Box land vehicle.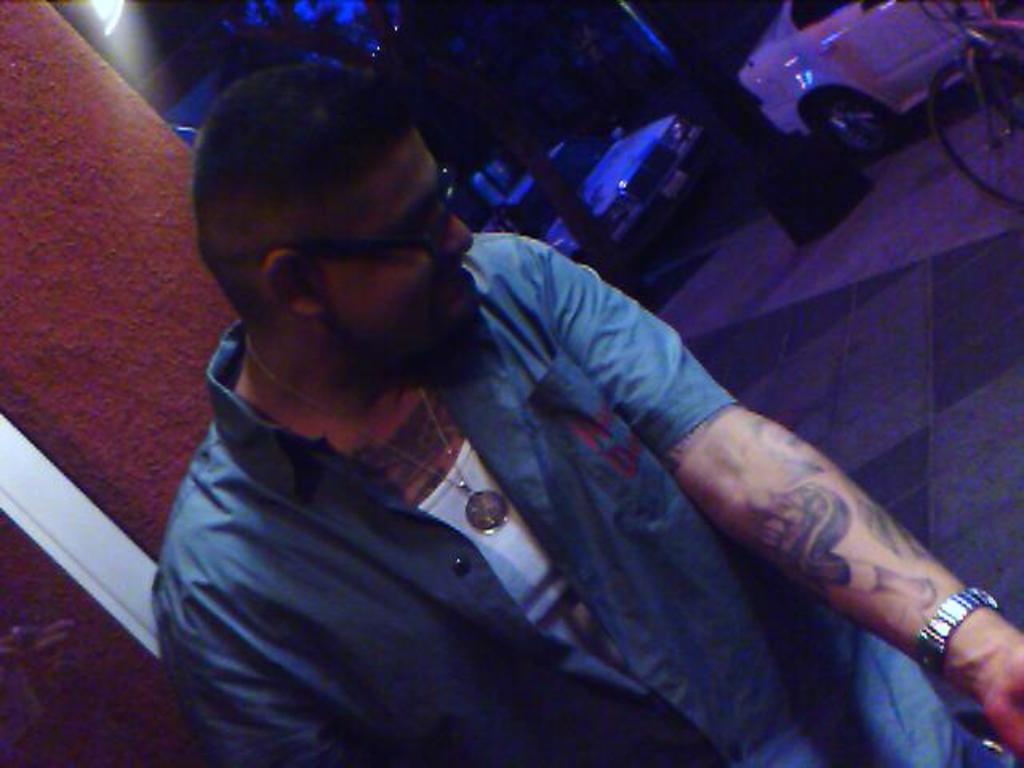
550 78 712 261.
